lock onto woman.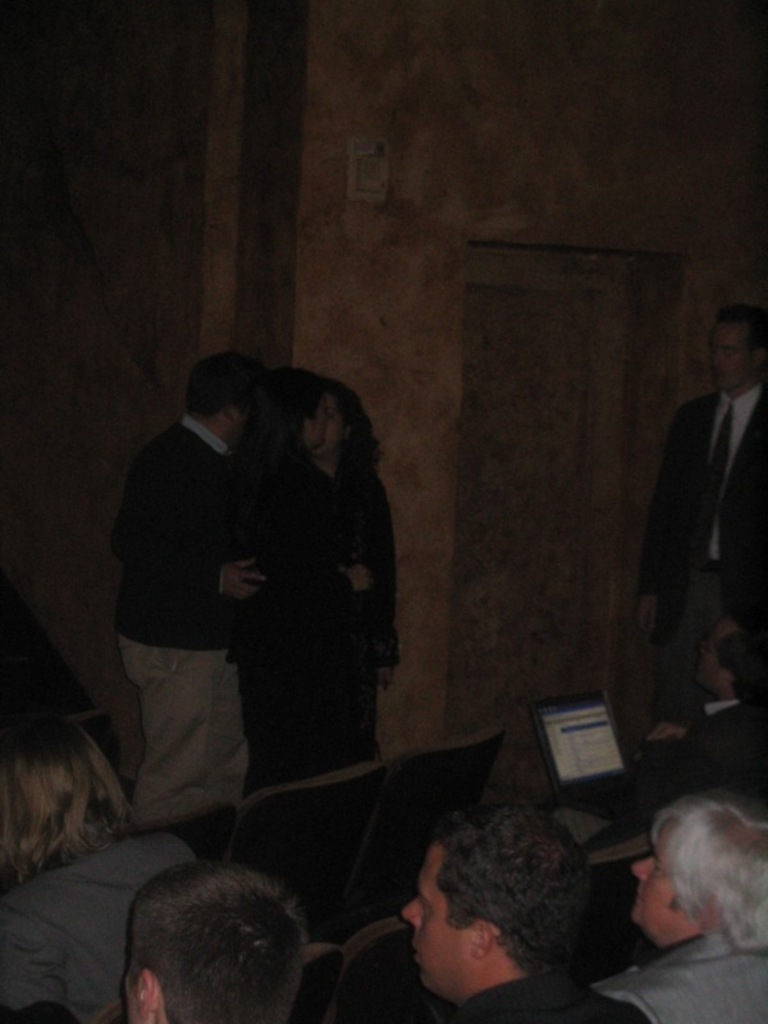
Locked: [246,378,392,797].
